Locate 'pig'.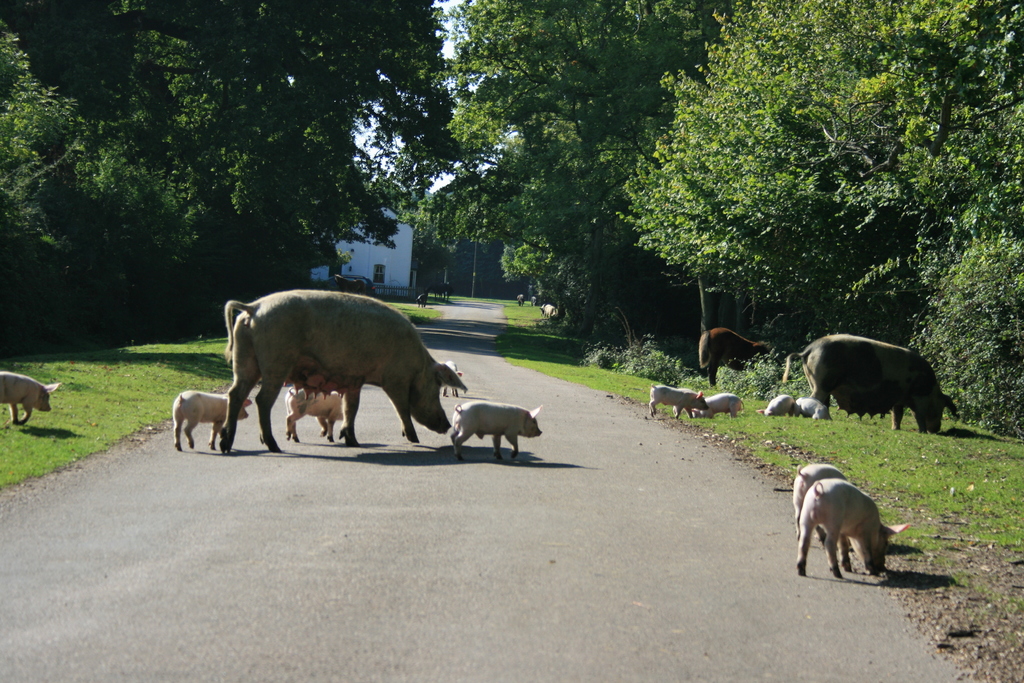
Bounding box: x1=223, y1=289, x2=465, y2=453.
